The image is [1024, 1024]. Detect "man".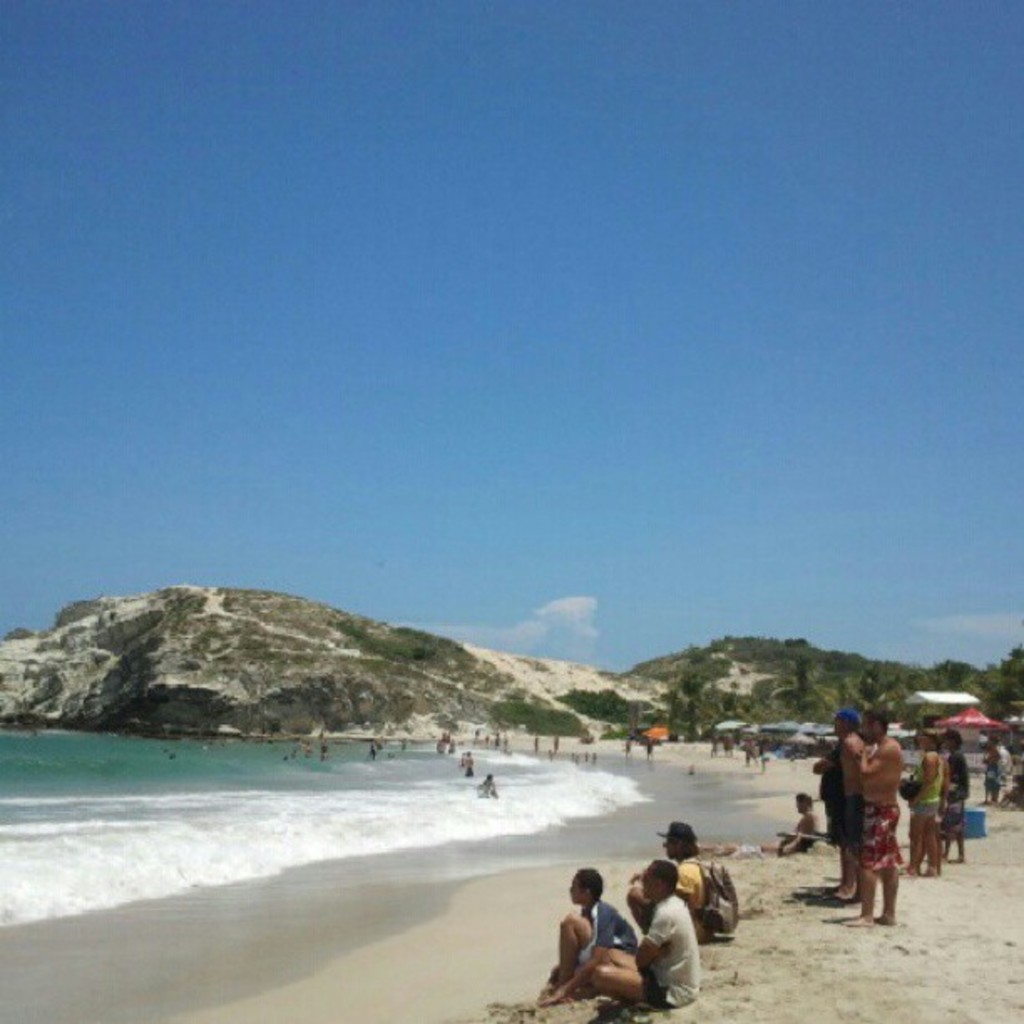
Detection: box=[540, 865, 641, 1004].
